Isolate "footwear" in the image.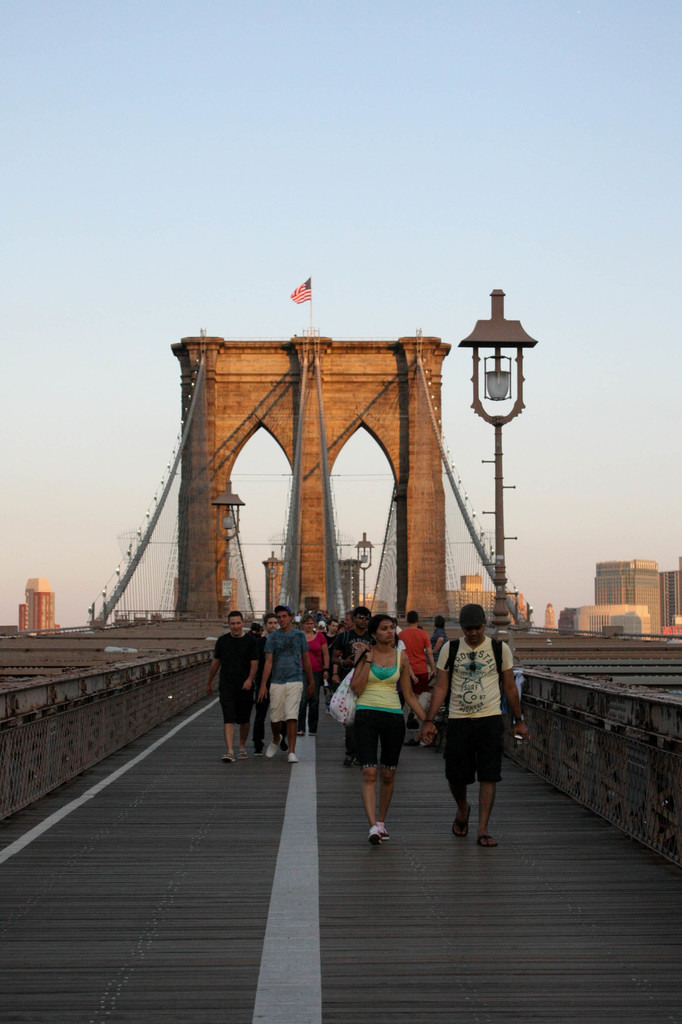
Isolated region: locate(473, 832, 495, 846).
